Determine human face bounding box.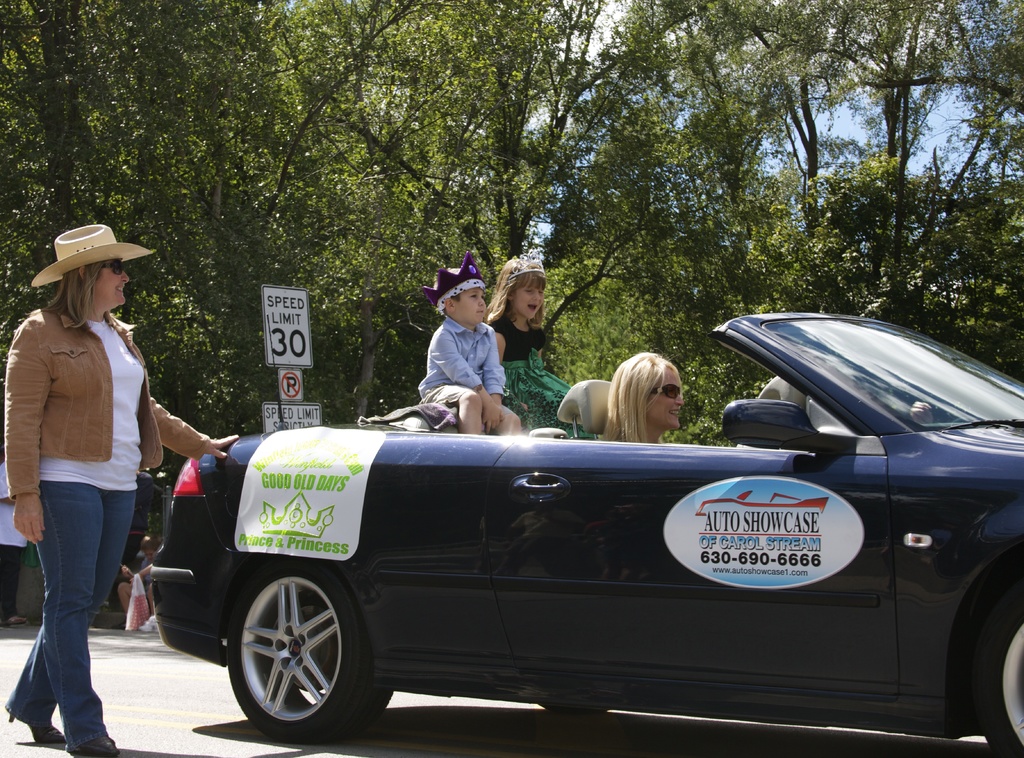
Determined: rect(642, 367, 683, 431).
